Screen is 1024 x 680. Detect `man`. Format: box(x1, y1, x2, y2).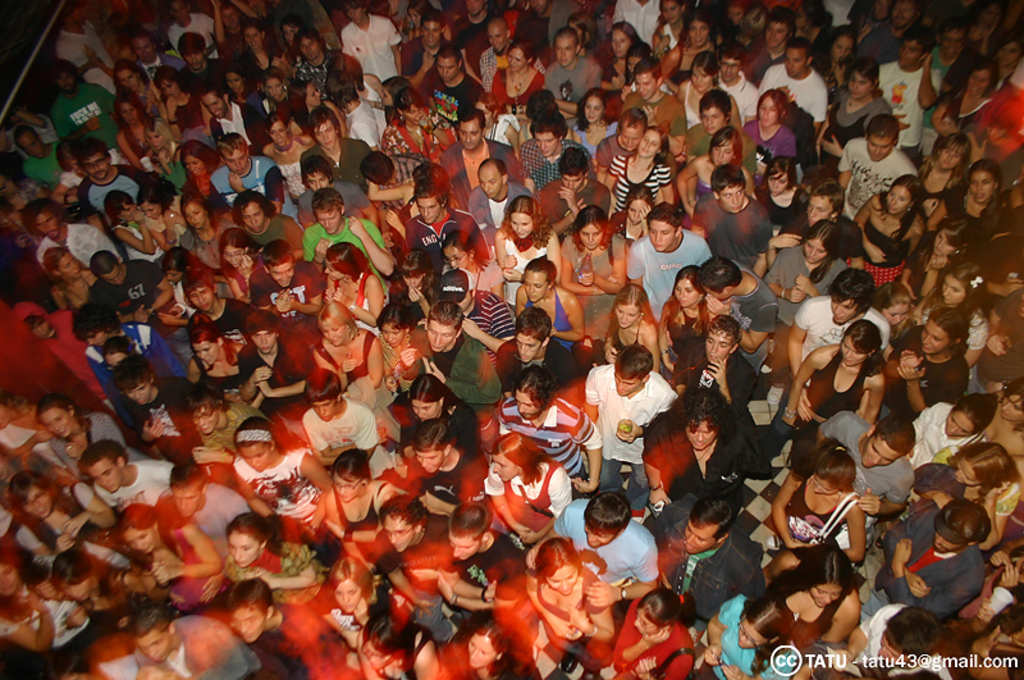
box(582, 337, 686, 493).
